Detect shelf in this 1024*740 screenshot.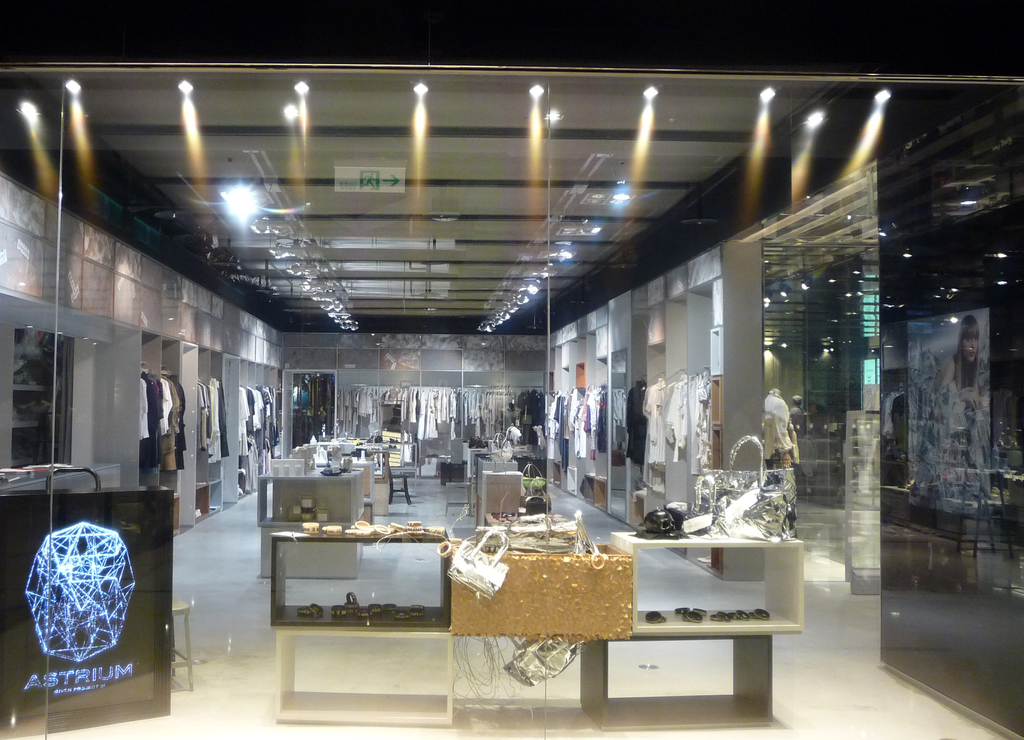
Detection: {"x1": 558, "y1": 342, "x2": 572, "y2": 370}.
